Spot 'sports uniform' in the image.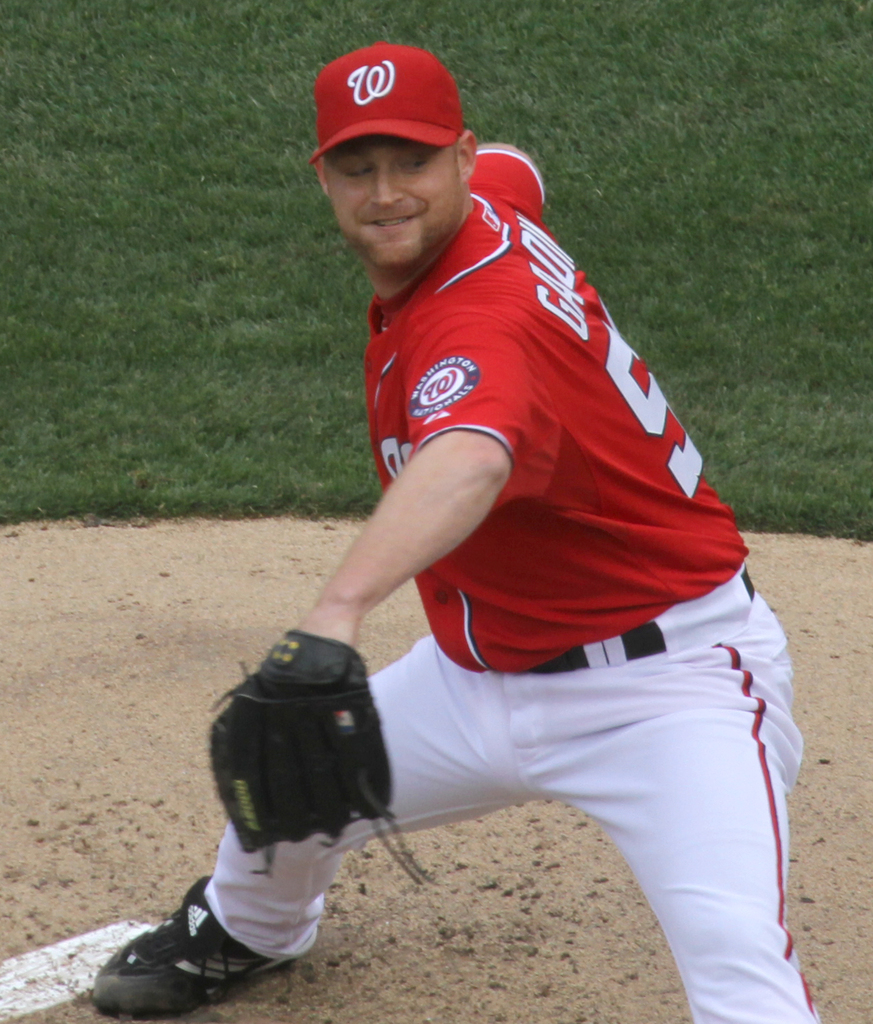
'sports uniform' found at (183, 58, 852, 1023).
